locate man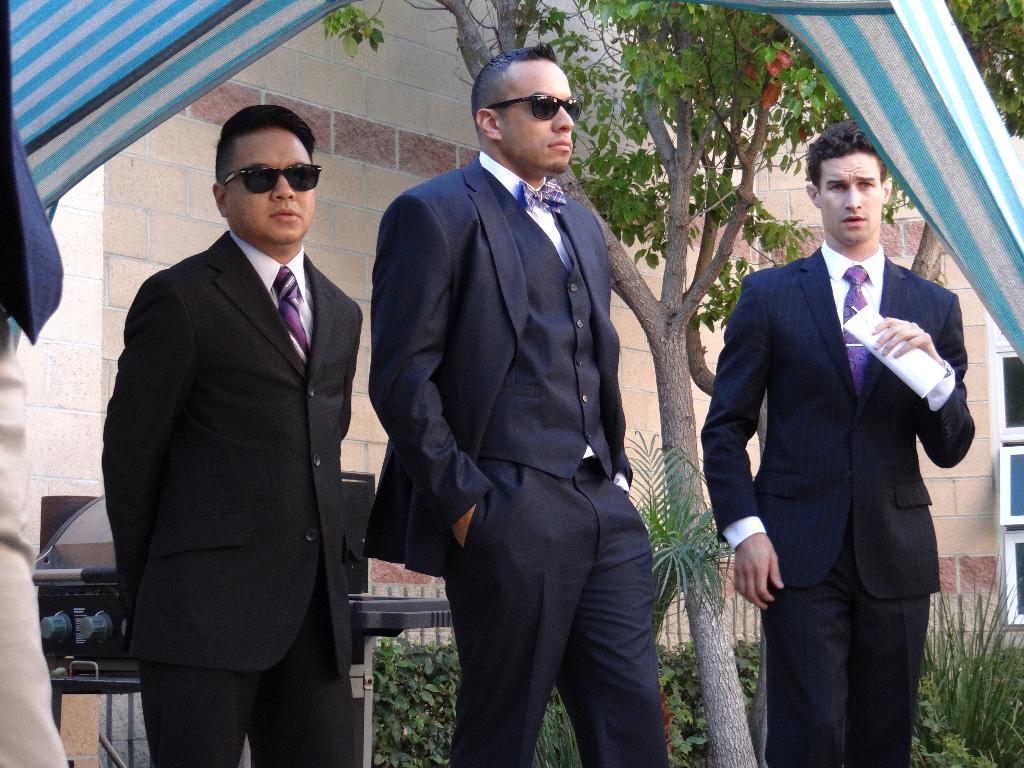
[0, 0, 69, 767]
